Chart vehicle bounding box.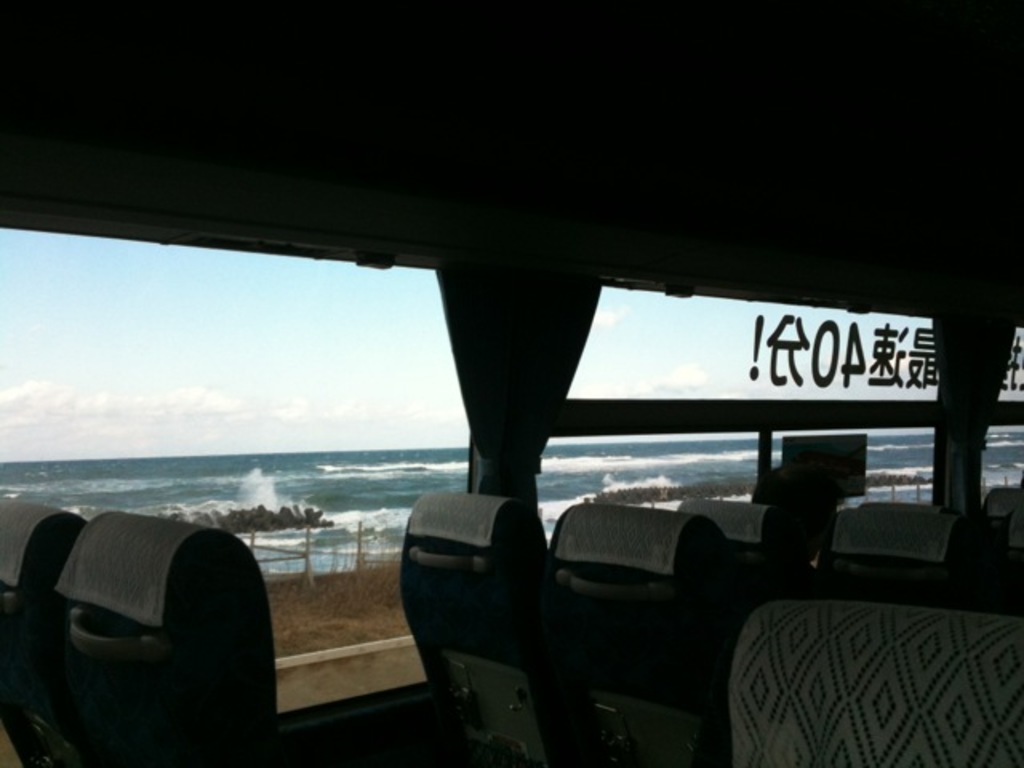
Charted: (x1=0, y1=51, x2=1023, y2=736).
